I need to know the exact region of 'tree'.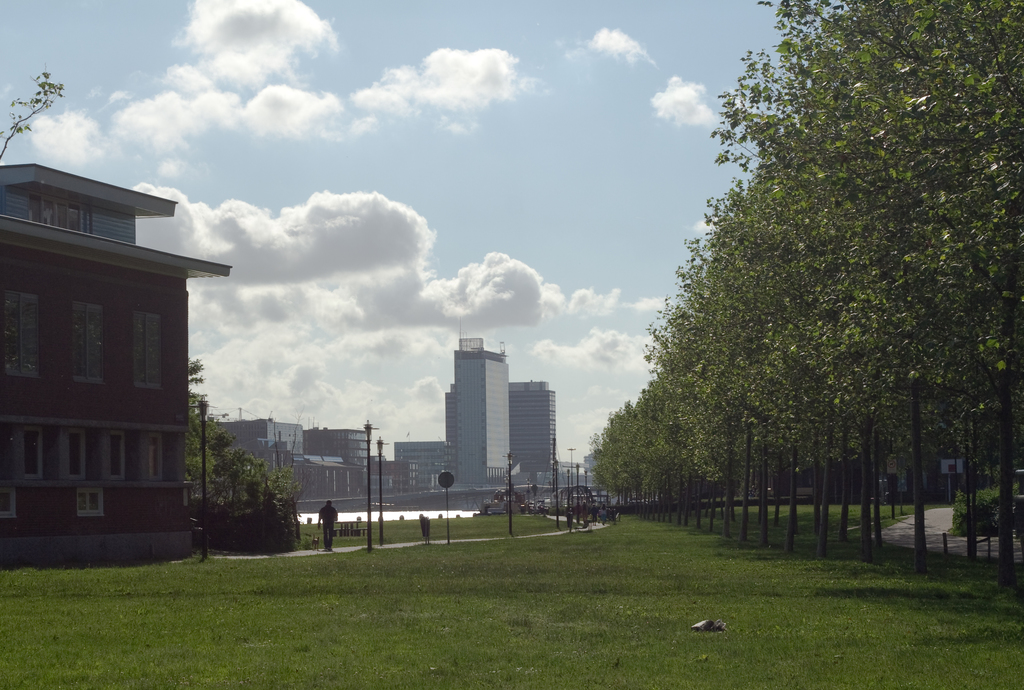
Region: 630:396:683:513.
